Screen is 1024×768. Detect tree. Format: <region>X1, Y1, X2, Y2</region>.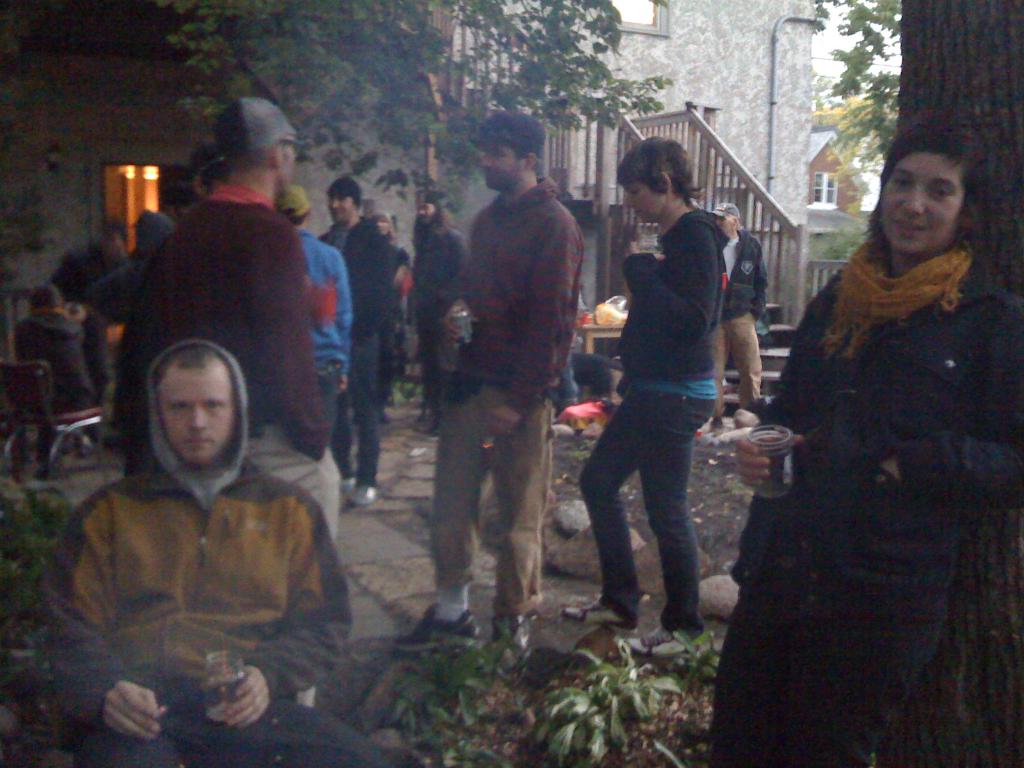
<region>805, 0, 902, 196</region>.
